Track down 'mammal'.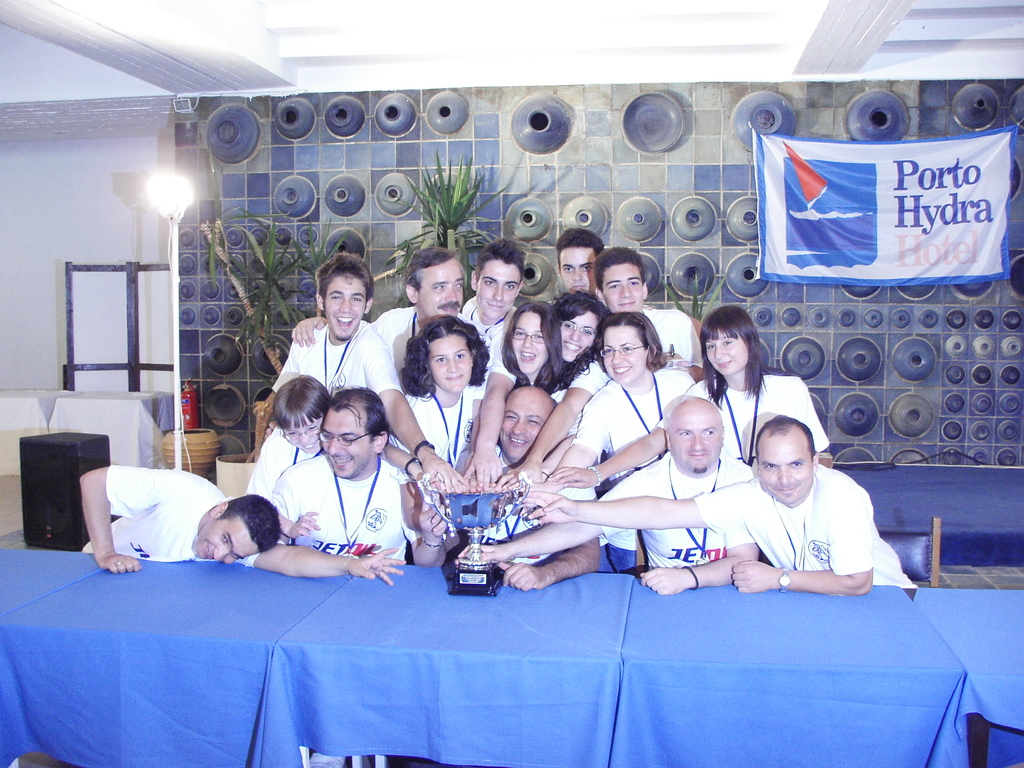
Tracked to BBox(74, 462, 410, 586).
